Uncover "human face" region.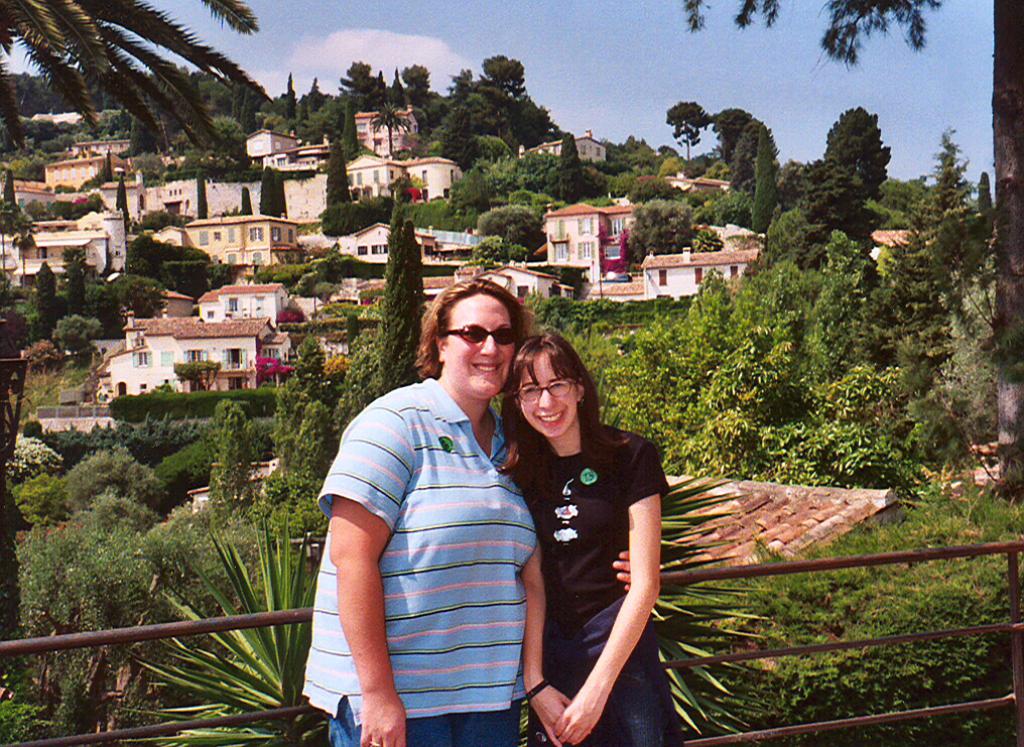
Uncovered: (447,292,518,401).
